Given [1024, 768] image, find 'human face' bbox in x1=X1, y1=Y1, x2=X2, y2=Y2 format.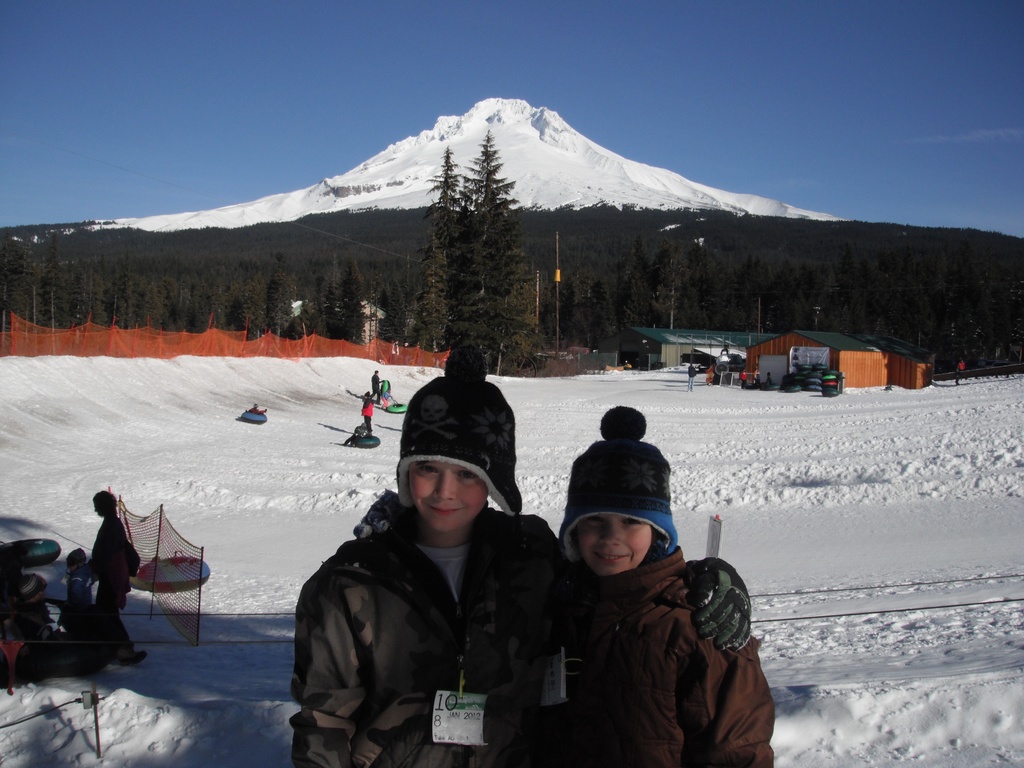
x1=409, y1=462, x2=488, y2=532.
